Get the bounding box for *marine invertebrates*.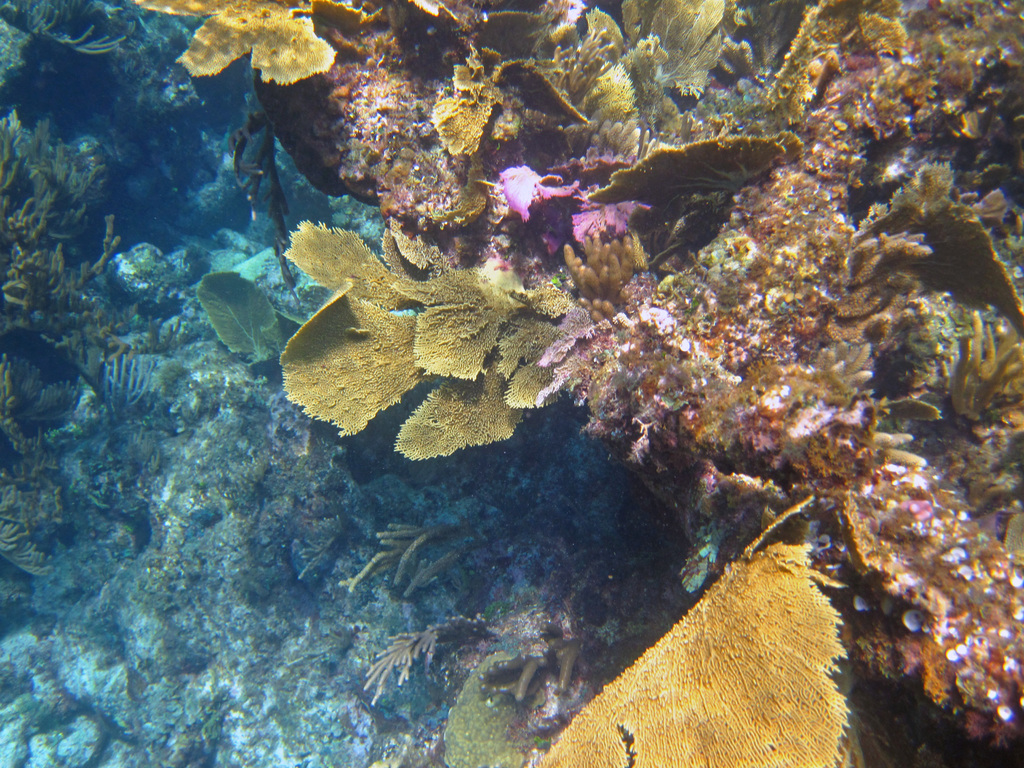
region(129, 0, 355, 102).
